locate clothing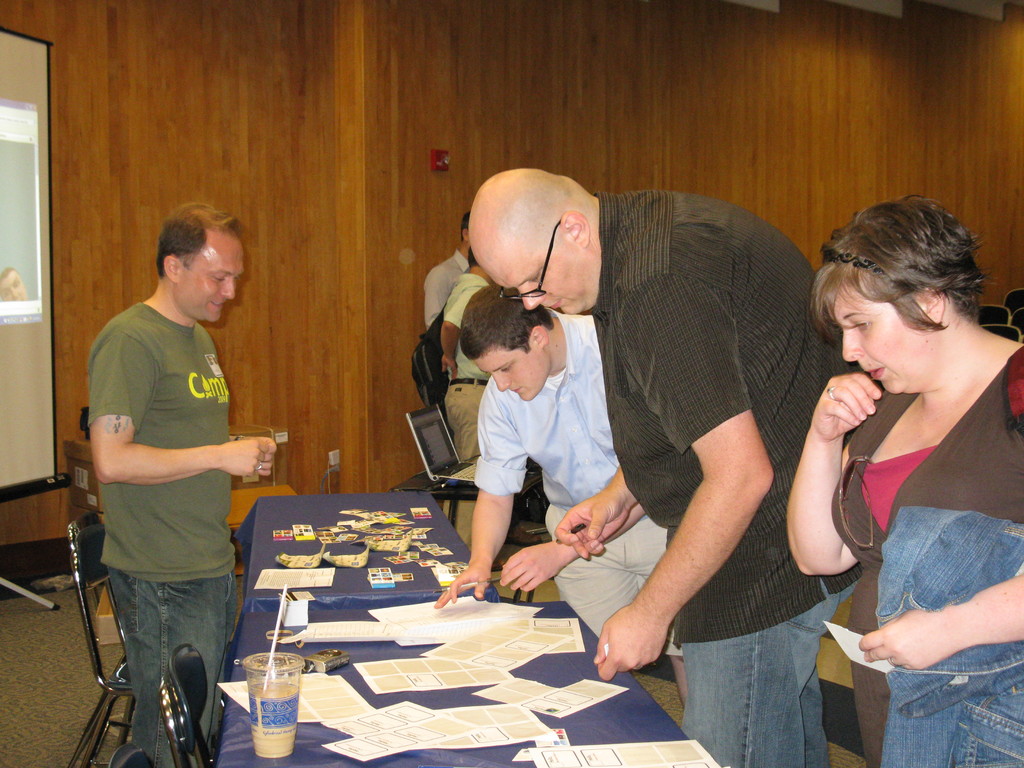
[89, 297, 234, 767]
